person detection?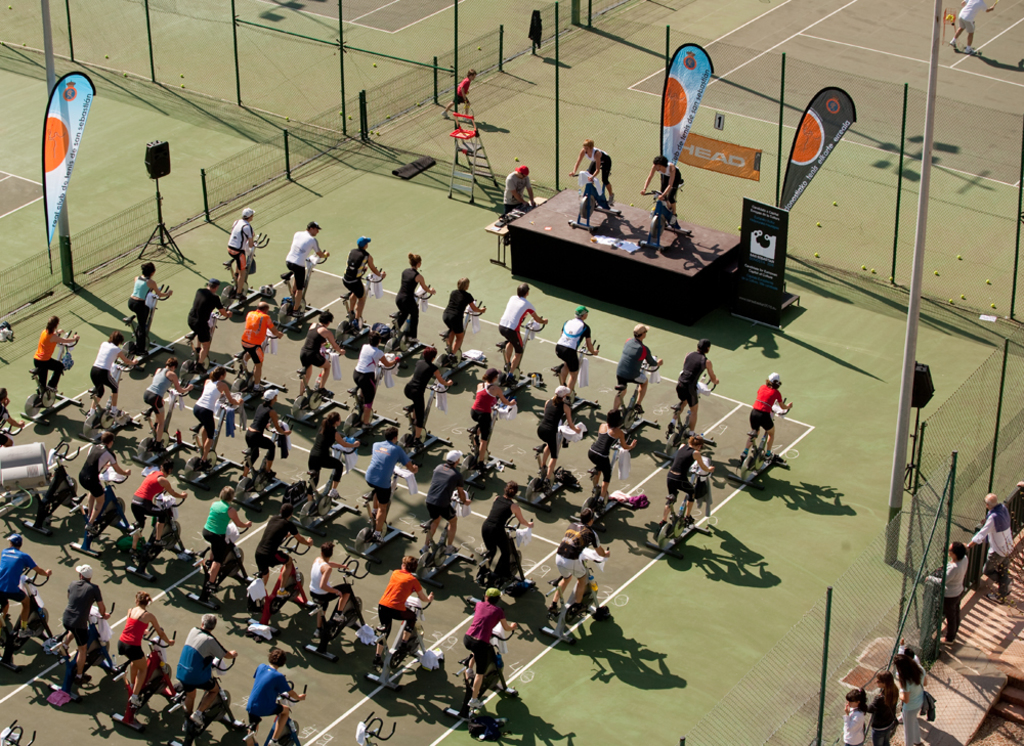
x1=60 y1=564 x2=110 y2=683
